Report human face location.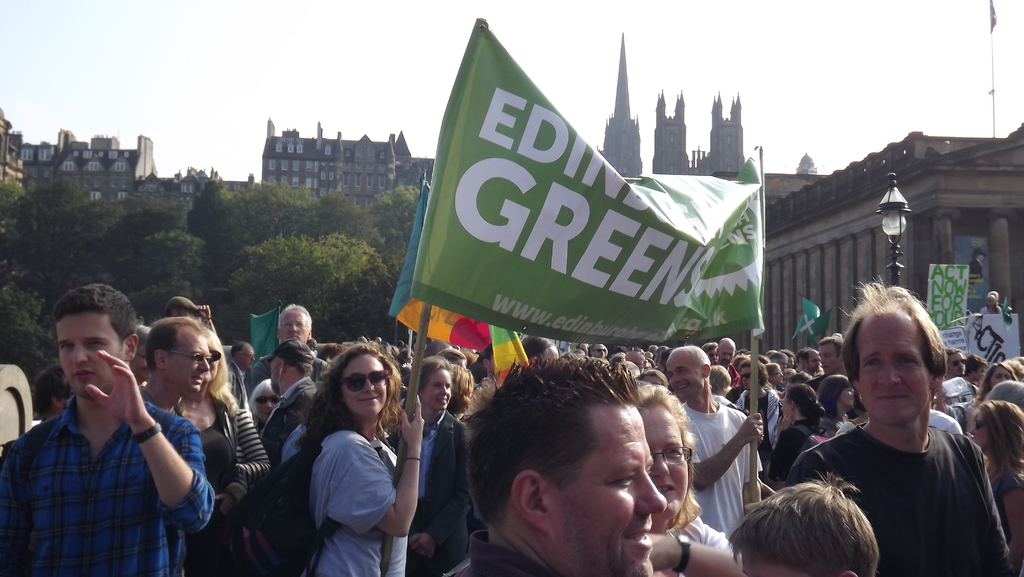
Report: crop(341, 356, 384, 417).
